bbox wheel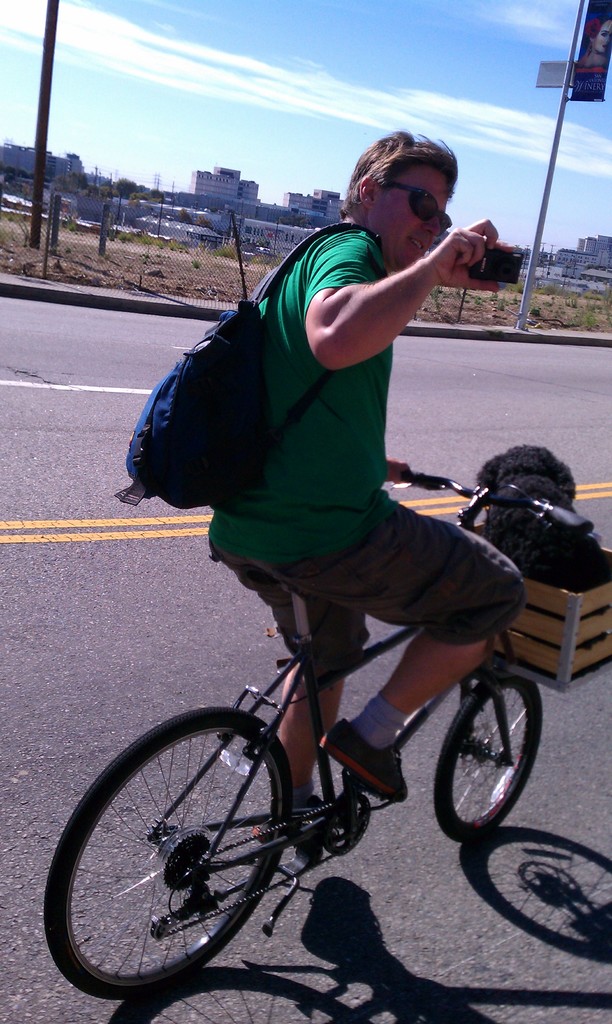
bbox=(431, 673, 543, 848)
